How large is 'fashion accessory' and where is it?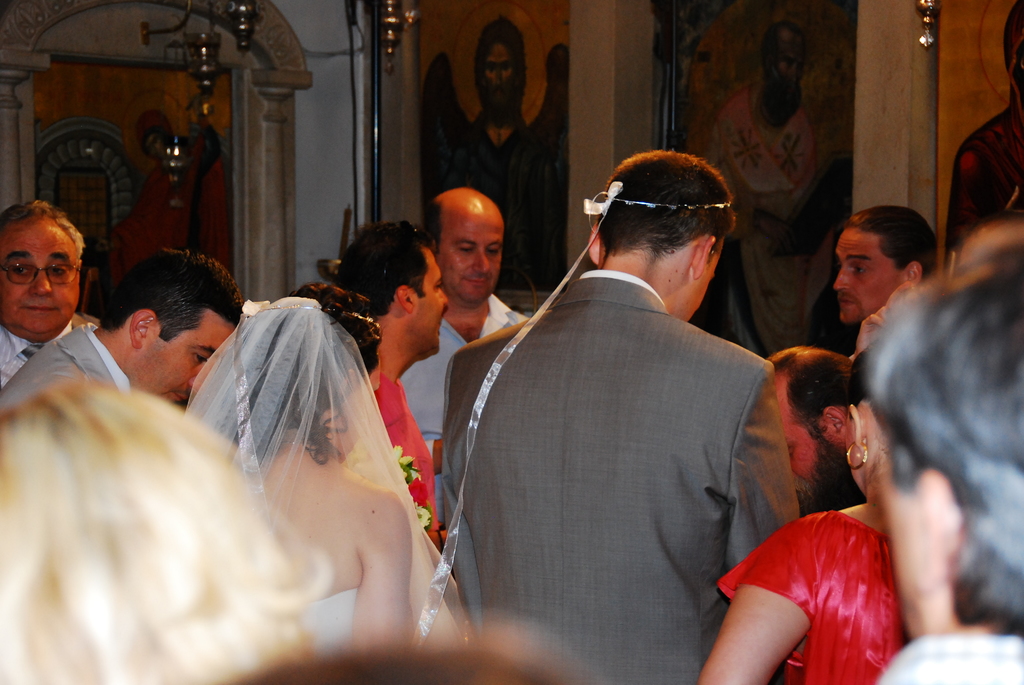
Bounding box: (x1=183, y1=299, x2=468, y2=666).
